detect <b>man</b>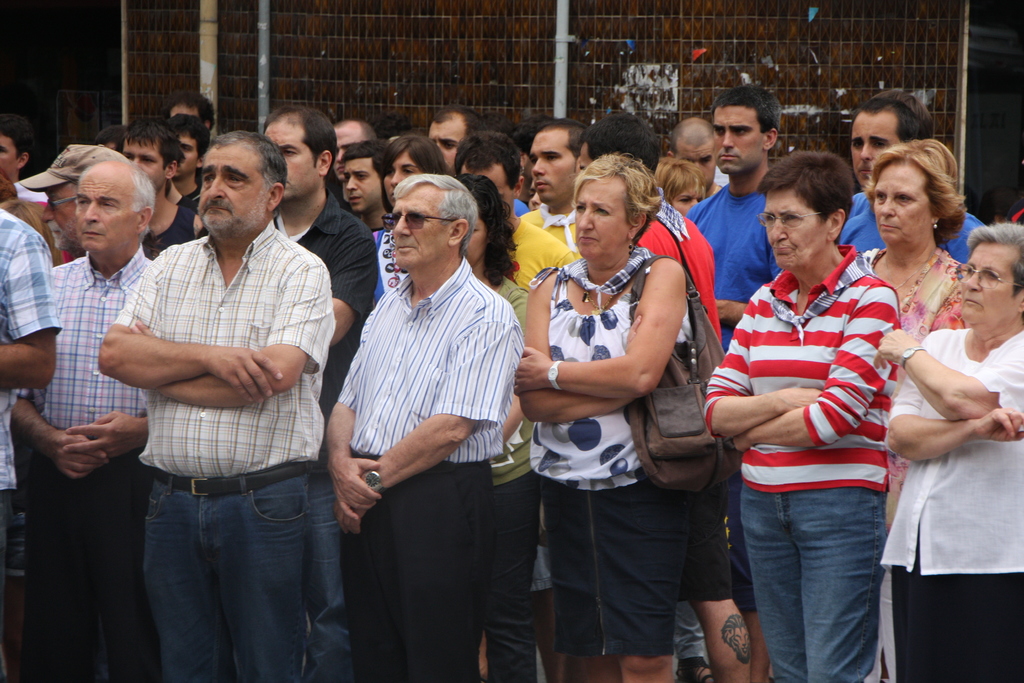
{"x1": 838, "y1": 86, "x2": 991, "y2": 264}
